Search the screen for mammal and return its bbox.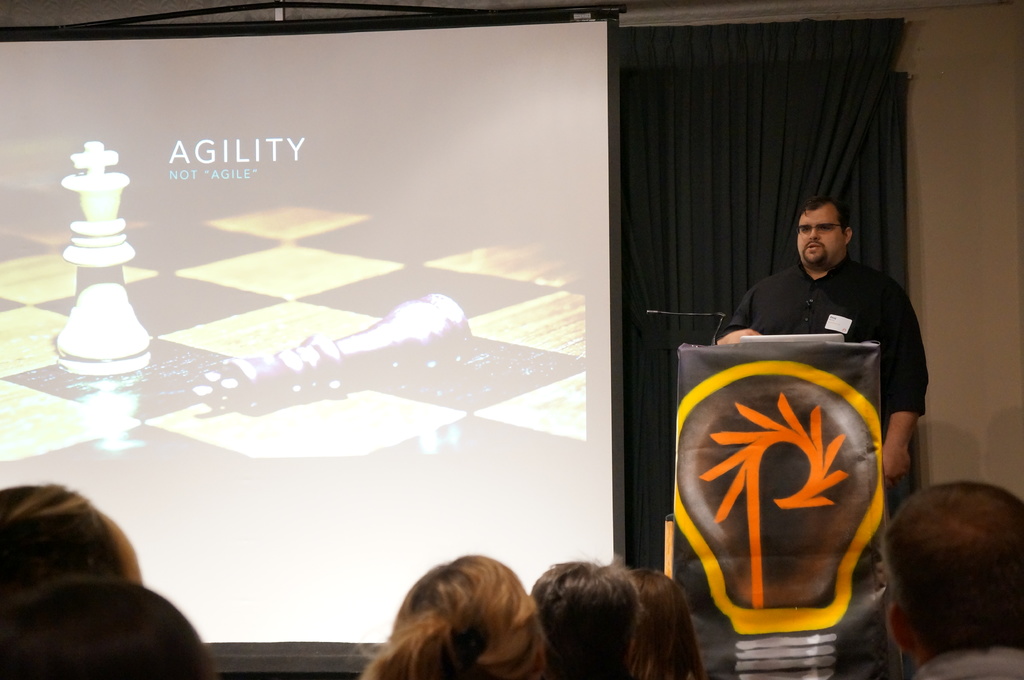
Found: bbox=(528, 560, 641, 679).
